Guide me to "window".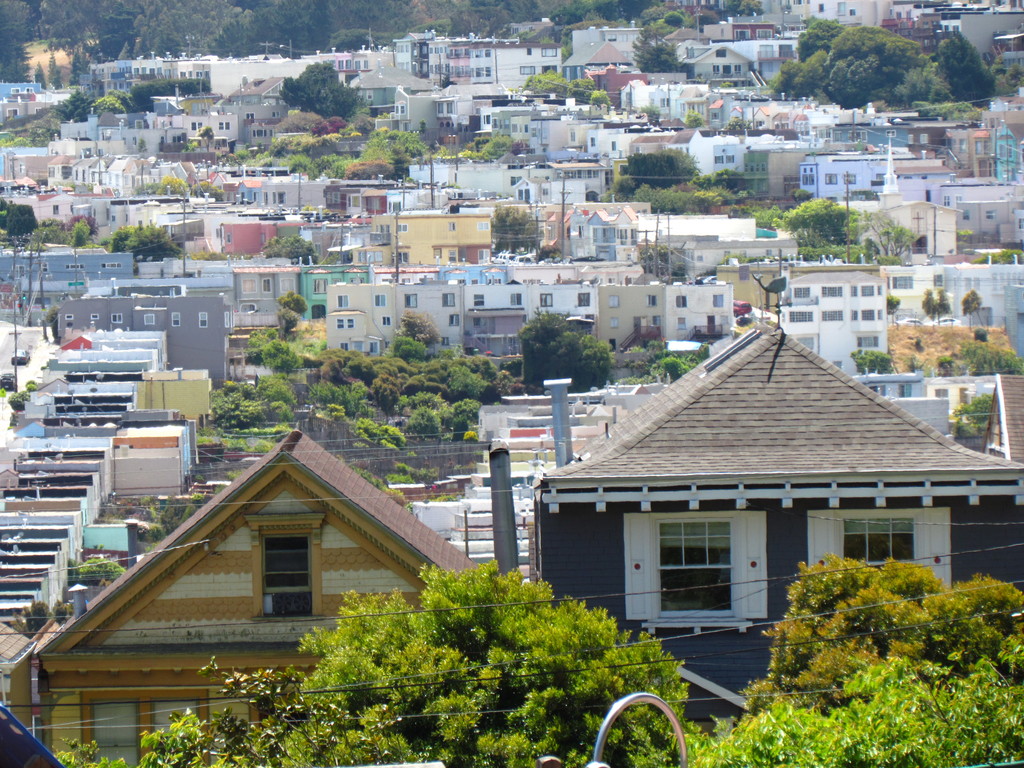
Guidance: region(674, 296, 686, 308).
